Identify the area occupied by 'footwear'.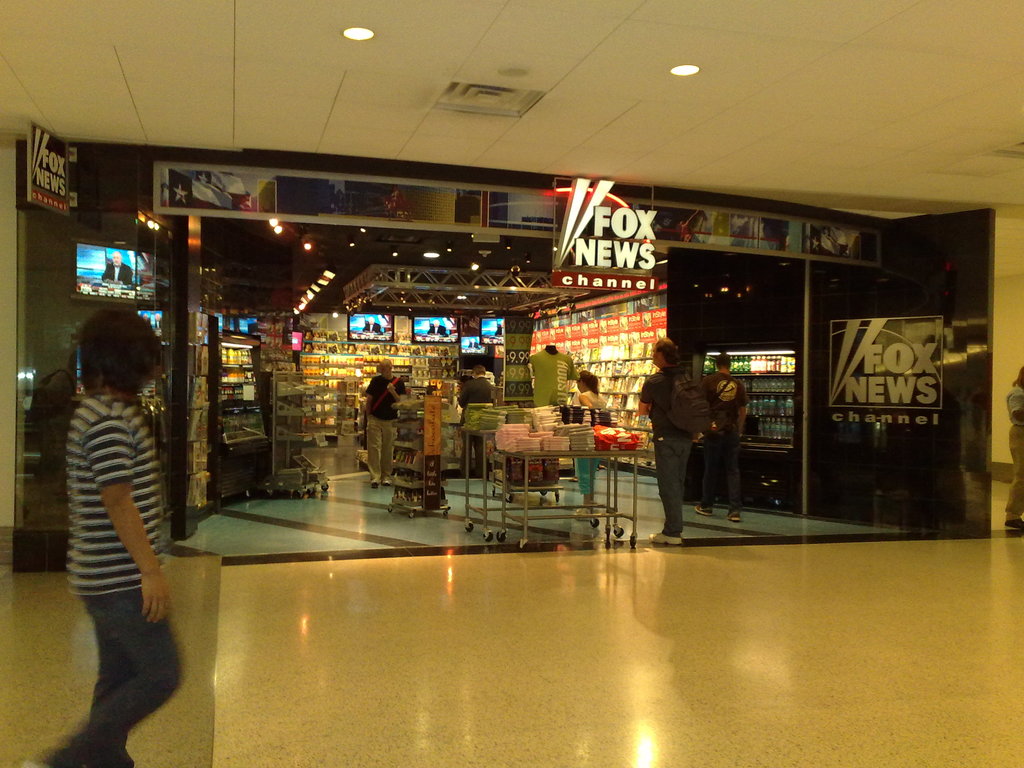
Area: bbox=[728, 507, 746, 520].
